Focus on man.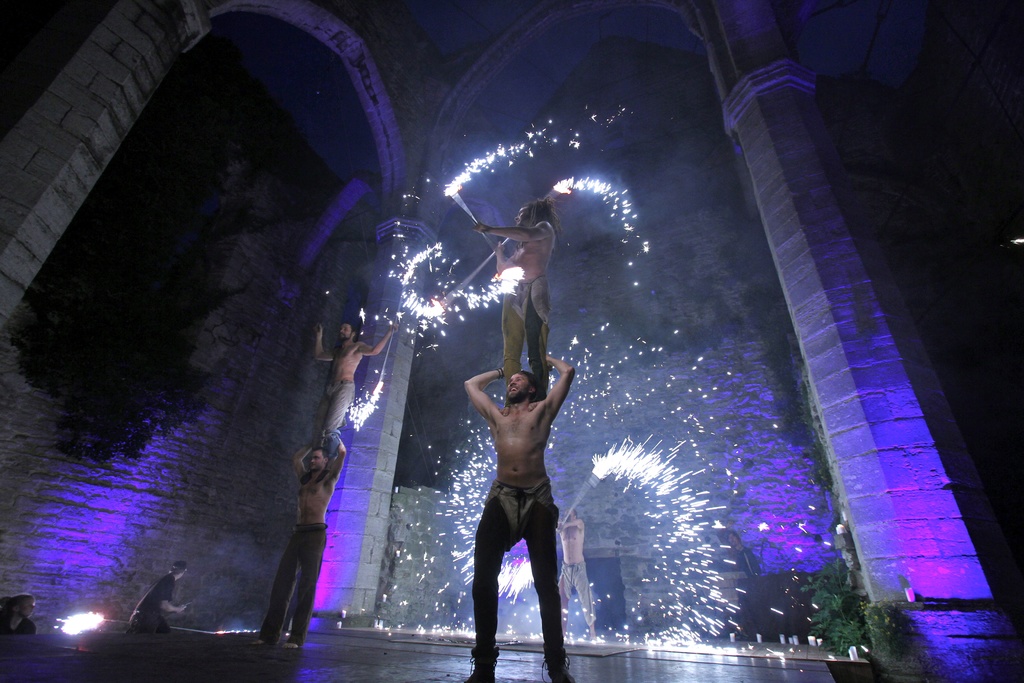
Focused at 468, 369, 577, 682.
